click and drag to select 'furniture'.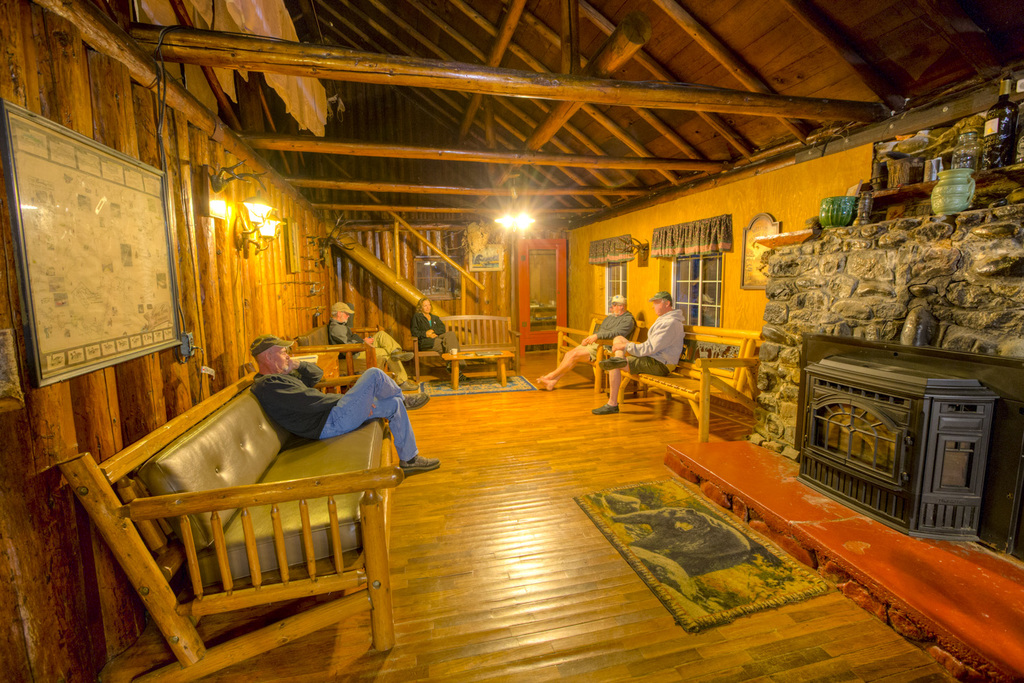
Selection: bbox=[409, 311, 522, 380].
